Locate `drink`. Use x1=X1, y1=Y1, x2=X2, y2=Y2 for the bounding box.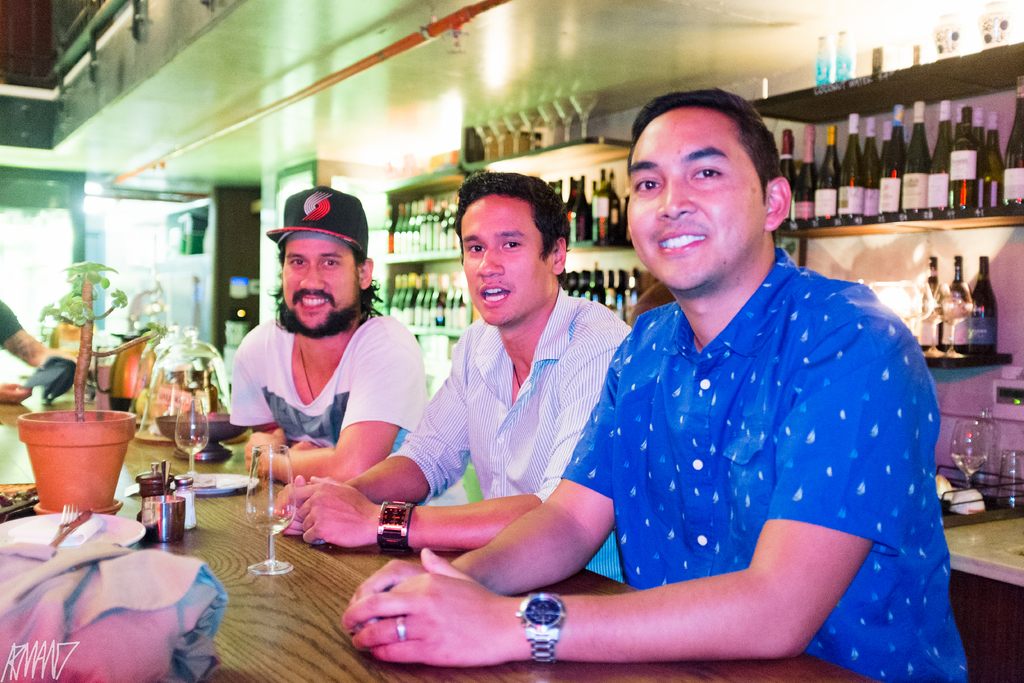
x1=902, y1=99, x2=931, y2=217.
